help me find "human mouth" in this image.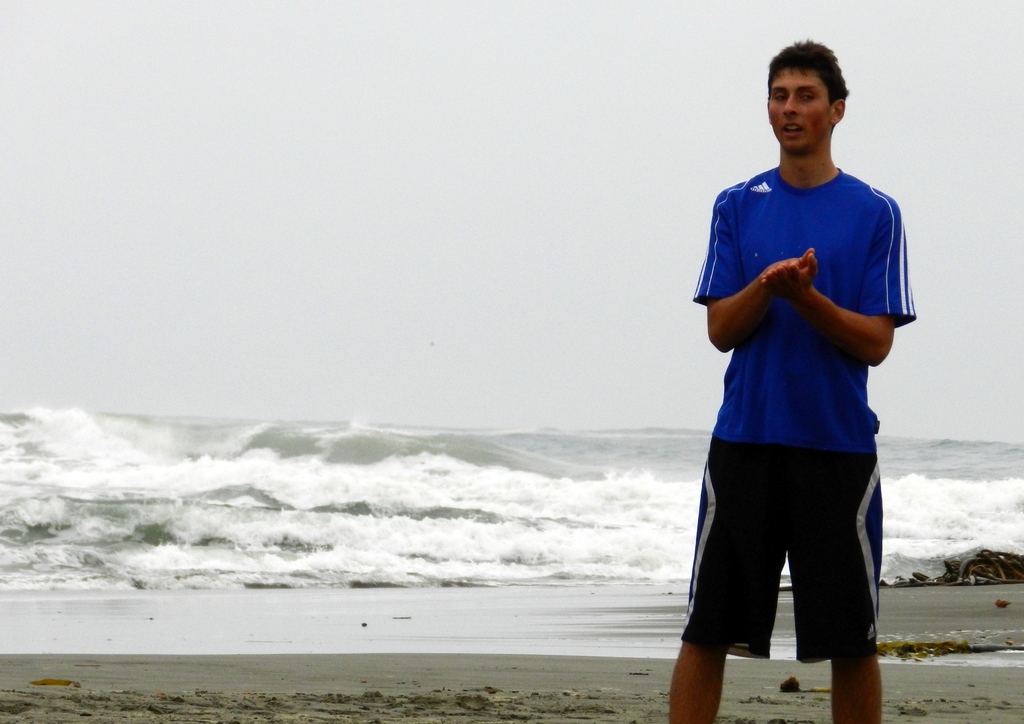
Found it: 785/127/800/133.
